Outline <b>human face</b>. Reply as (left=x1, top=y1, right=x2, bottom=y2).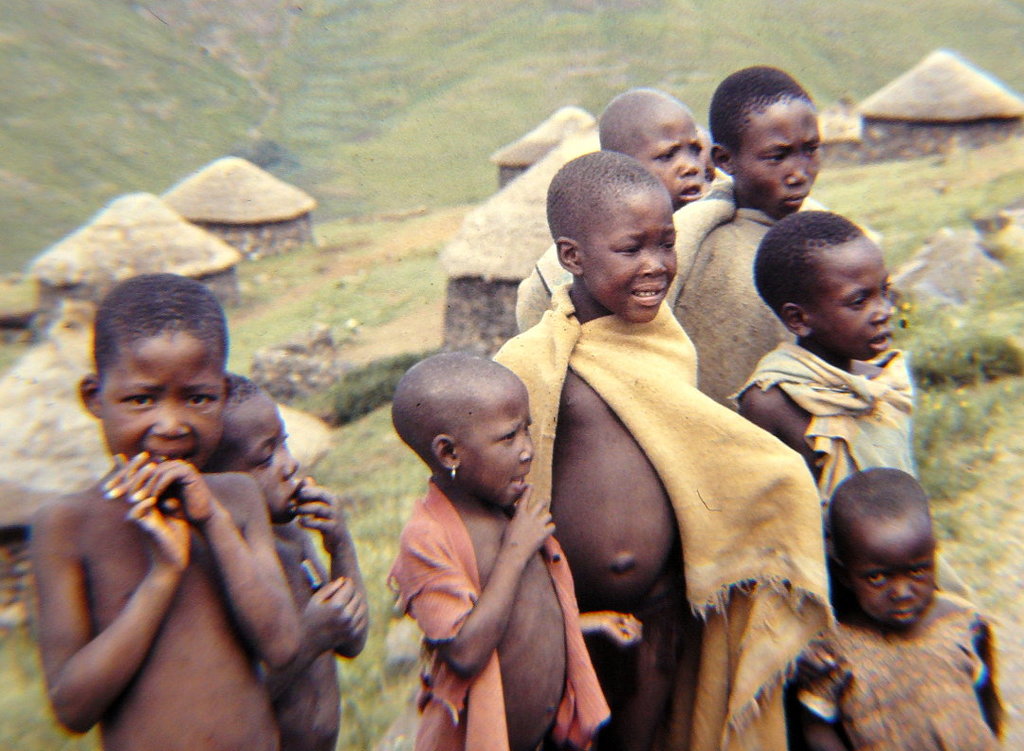
(left=580, top=187, right=681, bottom=322).
